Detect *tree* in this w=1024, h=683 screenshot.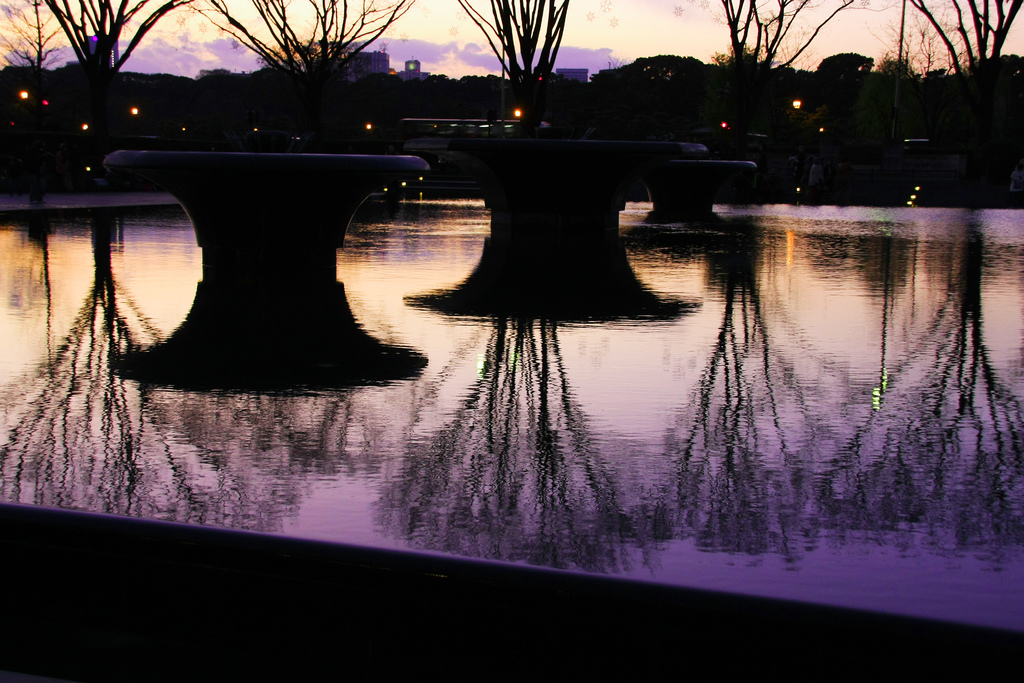
Detection: x1=0 y1=0 x2=55 y2=79.
